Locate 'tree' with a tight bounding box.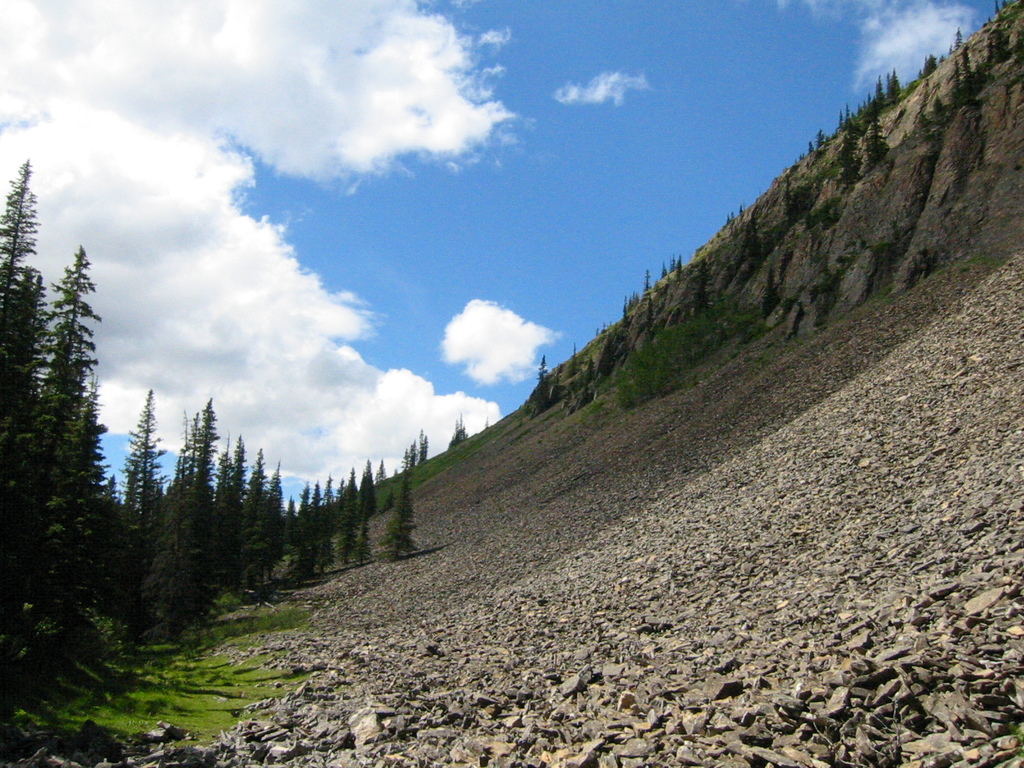
left=446, top=412, right=474, bottom=456.
